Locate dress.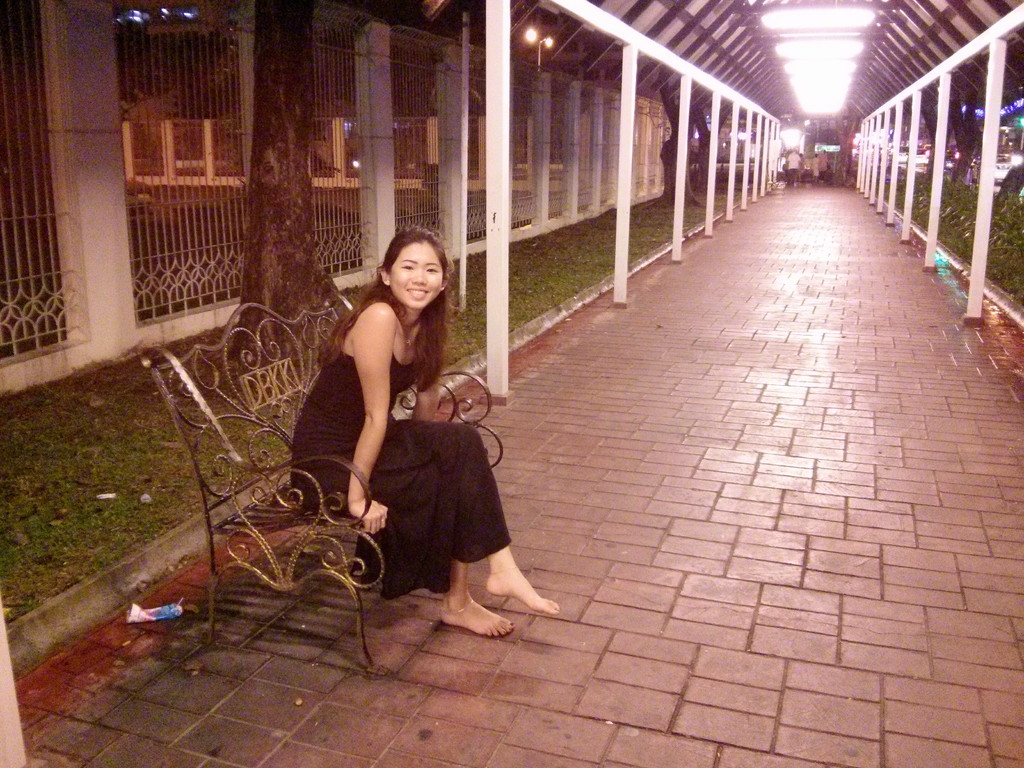
Bounding box: (left=285, top=342, right=511, bottom=600).
